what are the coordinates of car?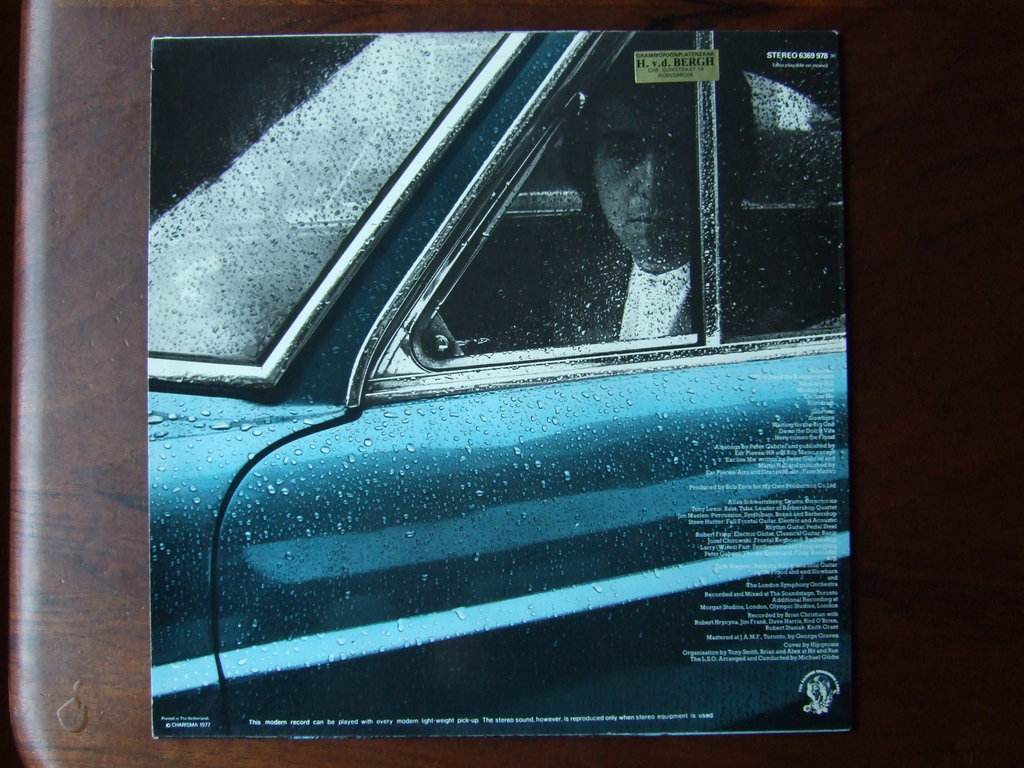
(149, 29, 849, 738).
